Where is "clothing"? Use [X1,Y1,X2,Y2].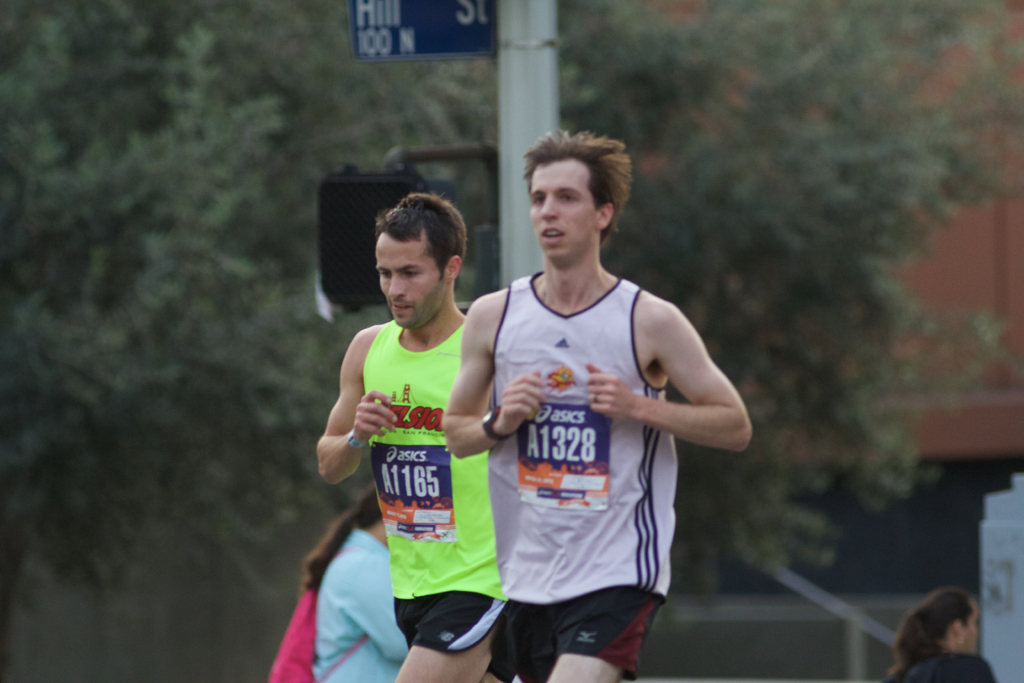
[488,272,682,677].
